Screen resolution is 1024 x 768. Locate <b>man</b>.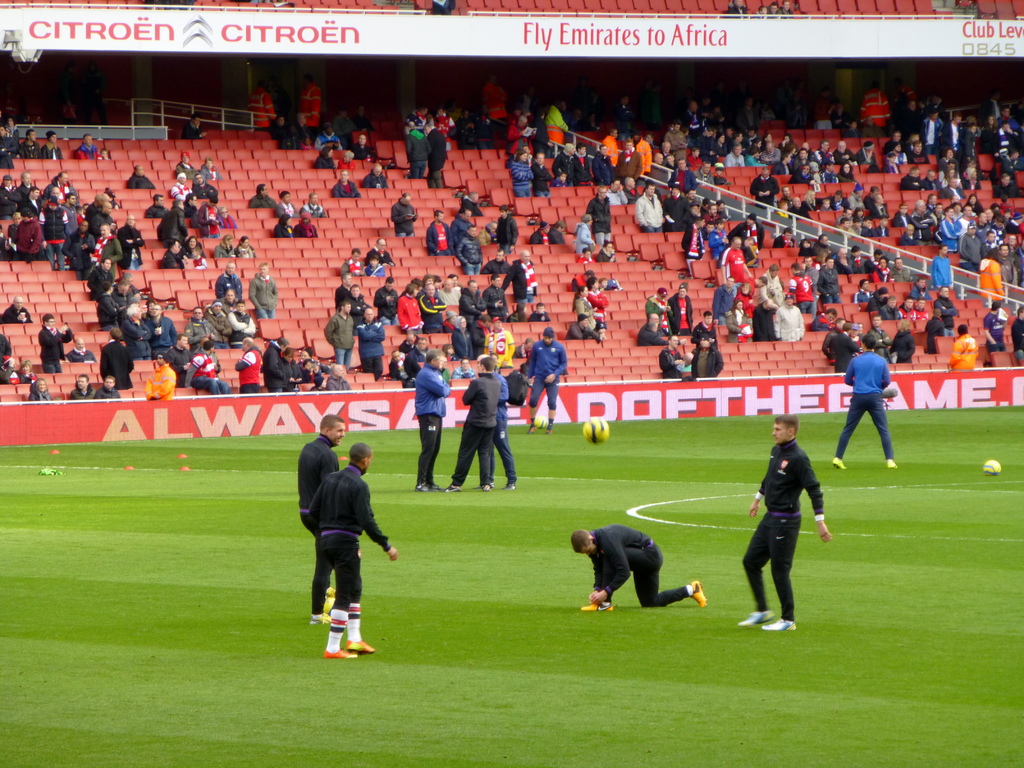
Rect(119, 298, 147, 353).
